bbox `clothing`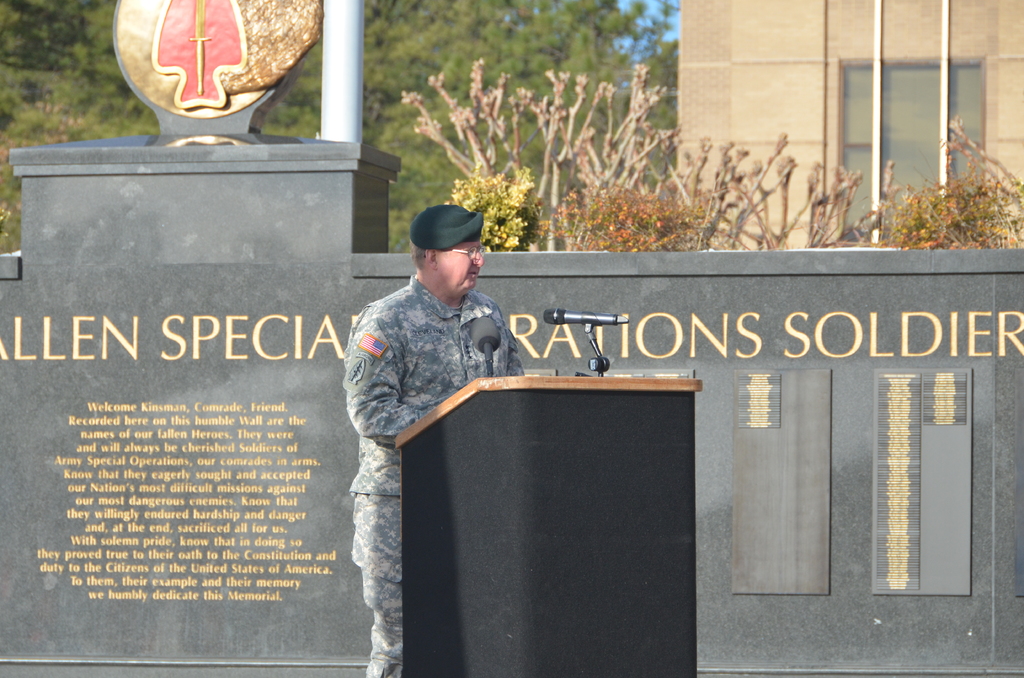
select_region(358, 287, 631, 626)
